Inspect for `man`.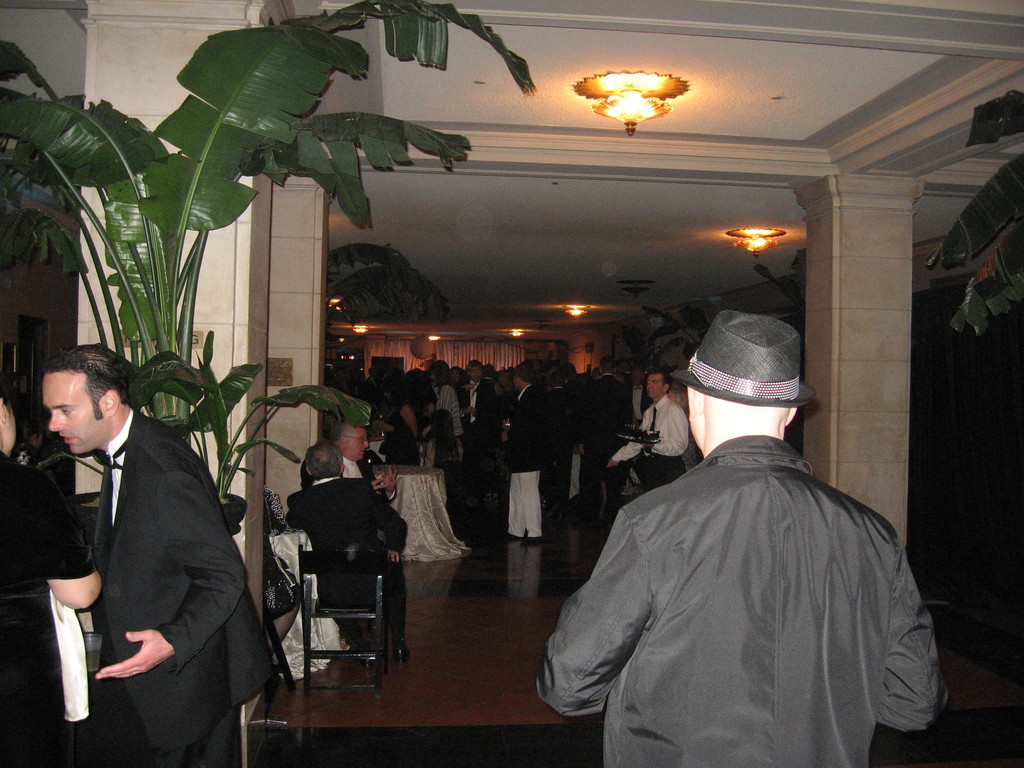
Inspection: locate(283, 442, 408, 656).
